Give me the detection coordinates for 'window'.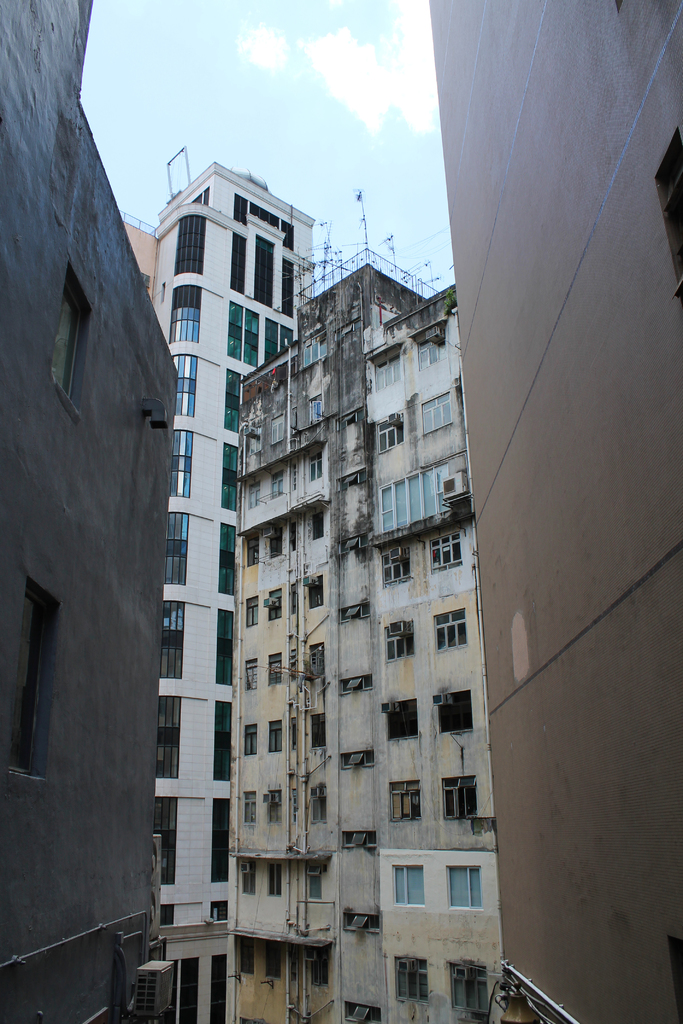
pyautogui.locateOnScreen(392, 867, 425, 906).
